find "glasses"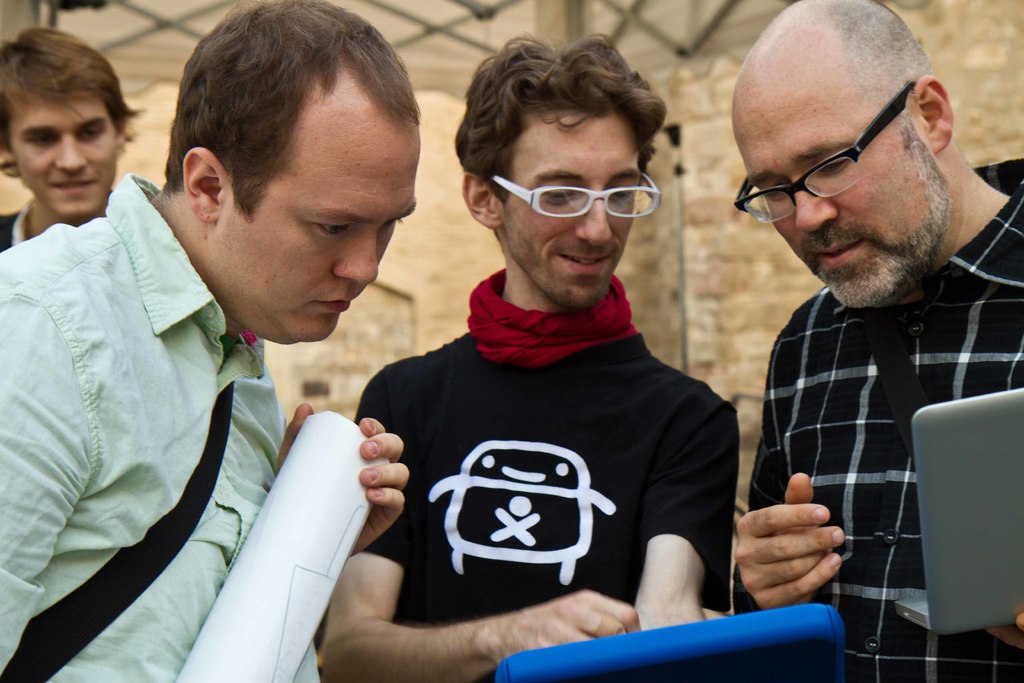
region(735, 80, 916, 222)
